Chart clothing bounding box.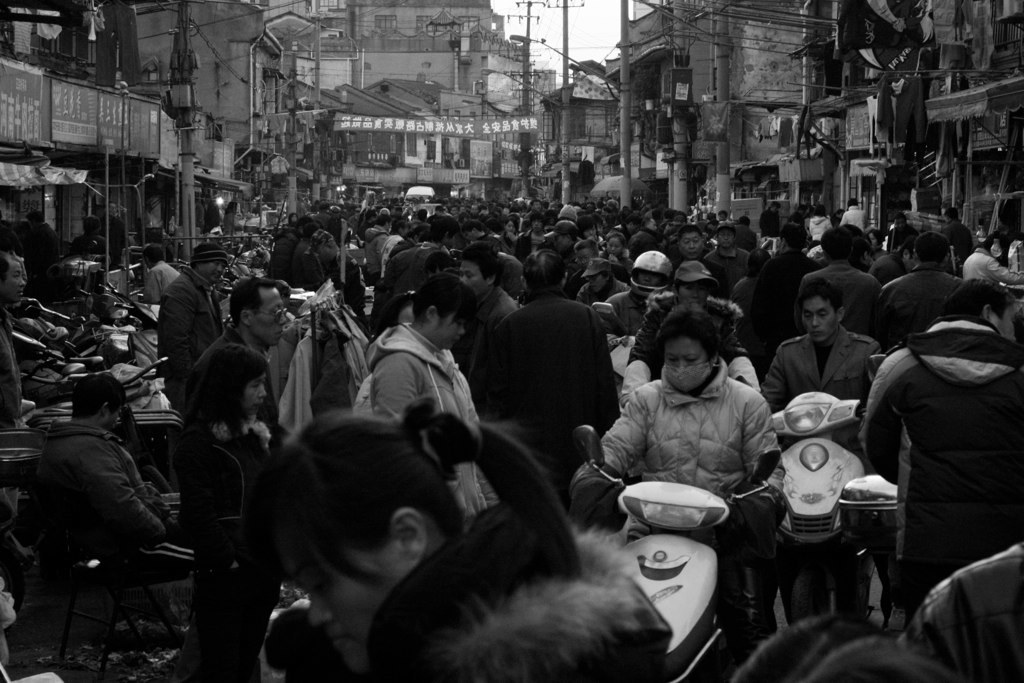
Charted: bbox(273, 317, 369, 454).
